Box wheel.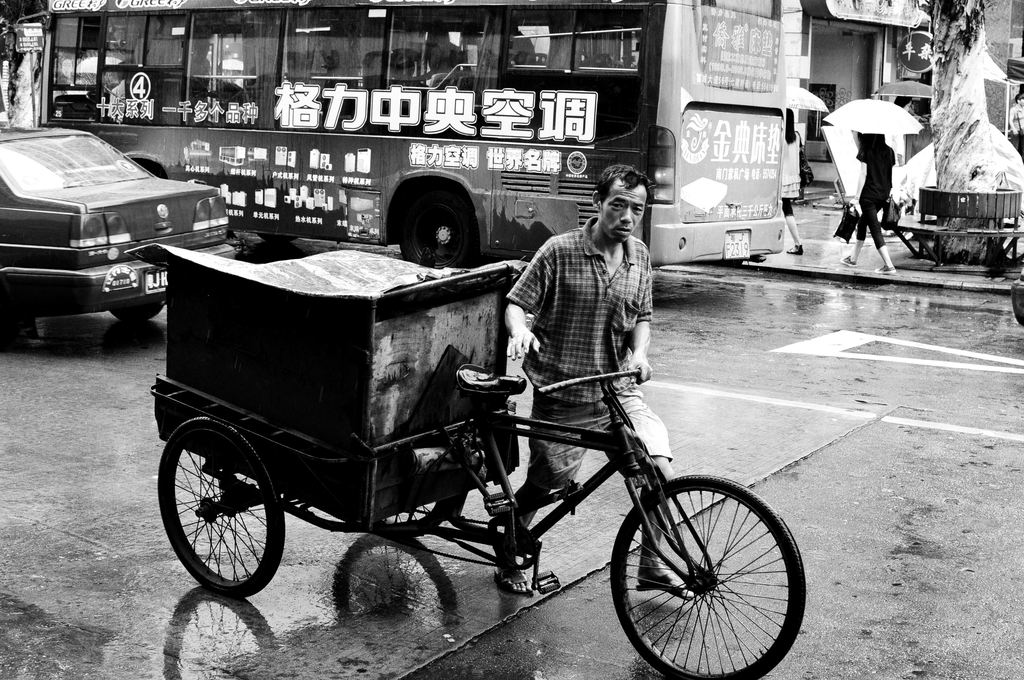
[366, 498, 448, 537].
